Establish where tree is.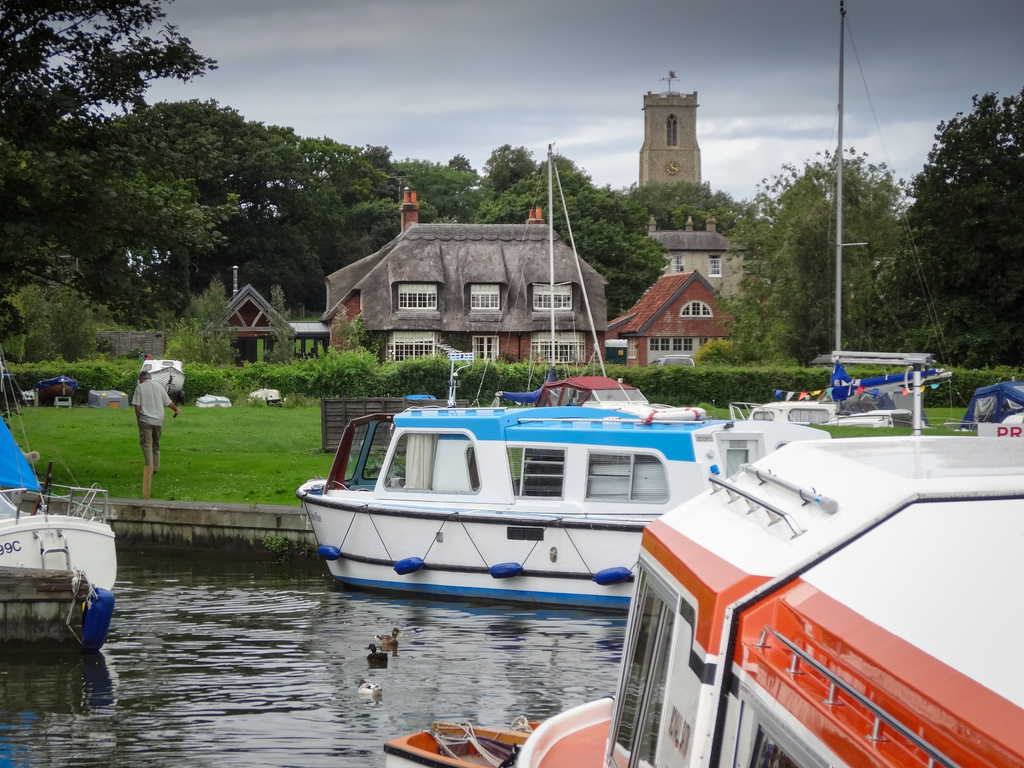
Established at <region>617, 160, 788, 297</region>.
